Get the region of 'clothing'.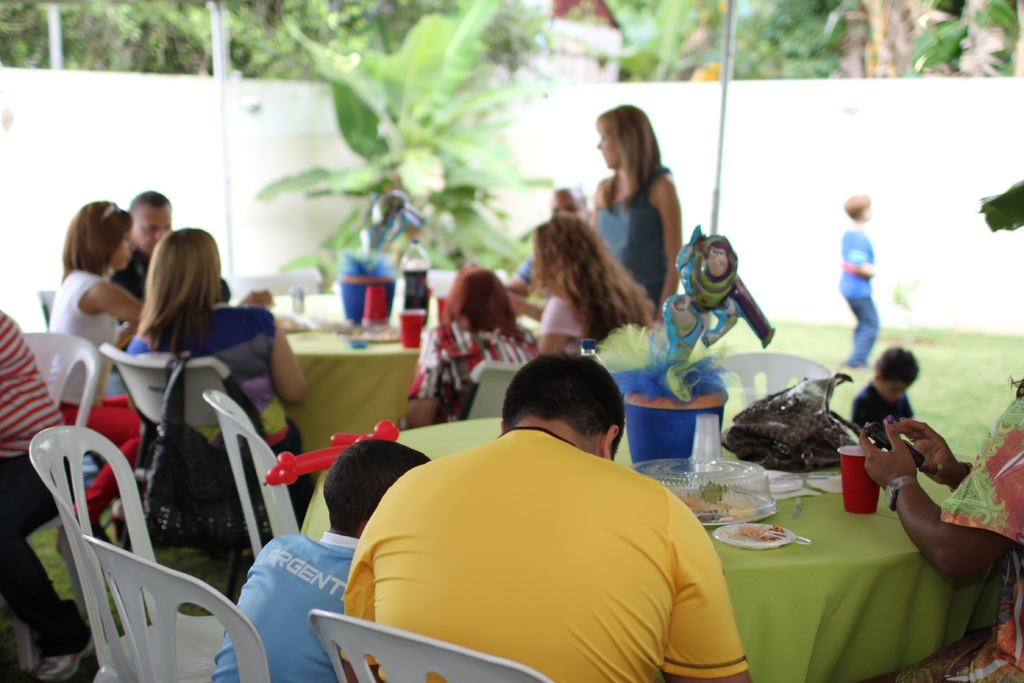
Rect(131, 304, 301, 466).
